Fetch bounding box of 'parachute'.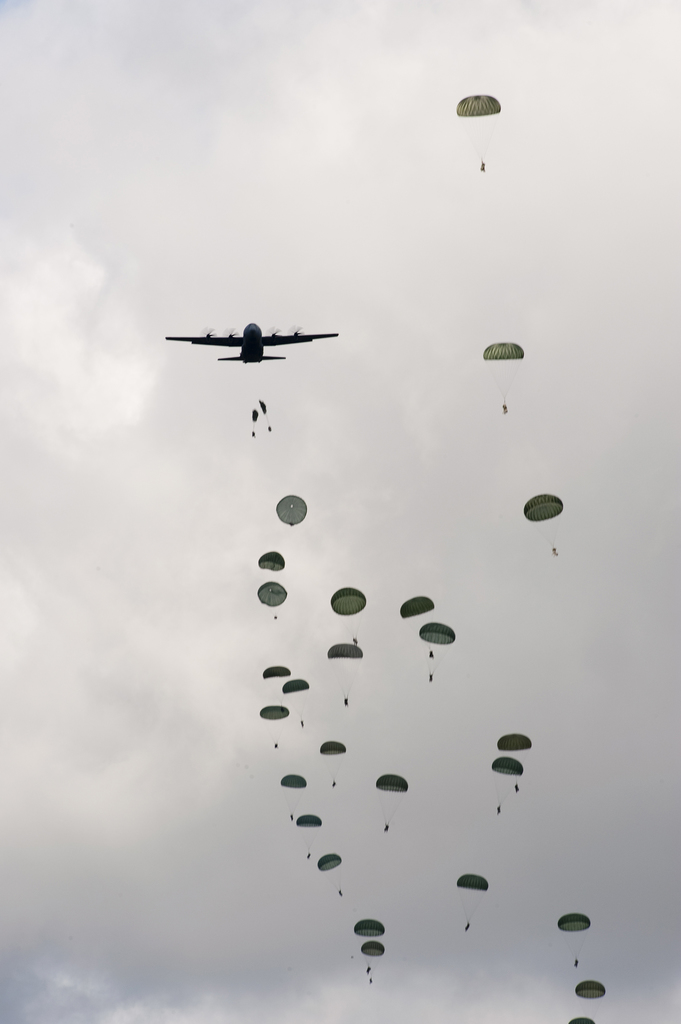
Bbox: detection(327, 640, 364, 703).
